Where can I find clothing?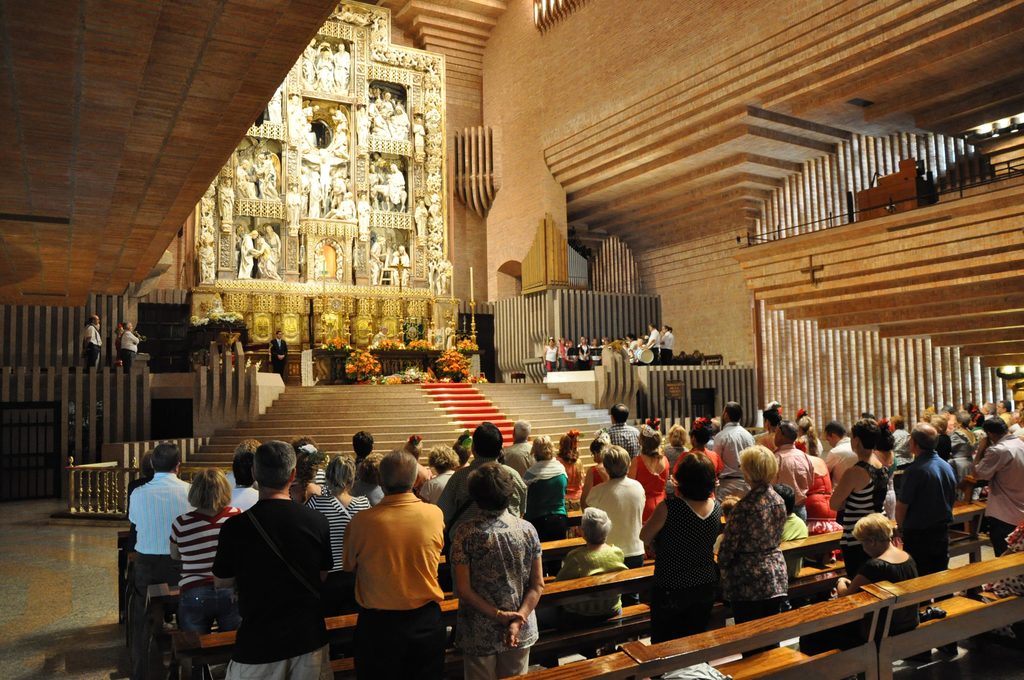
You can find it at region(376, 113, 383, 131).
